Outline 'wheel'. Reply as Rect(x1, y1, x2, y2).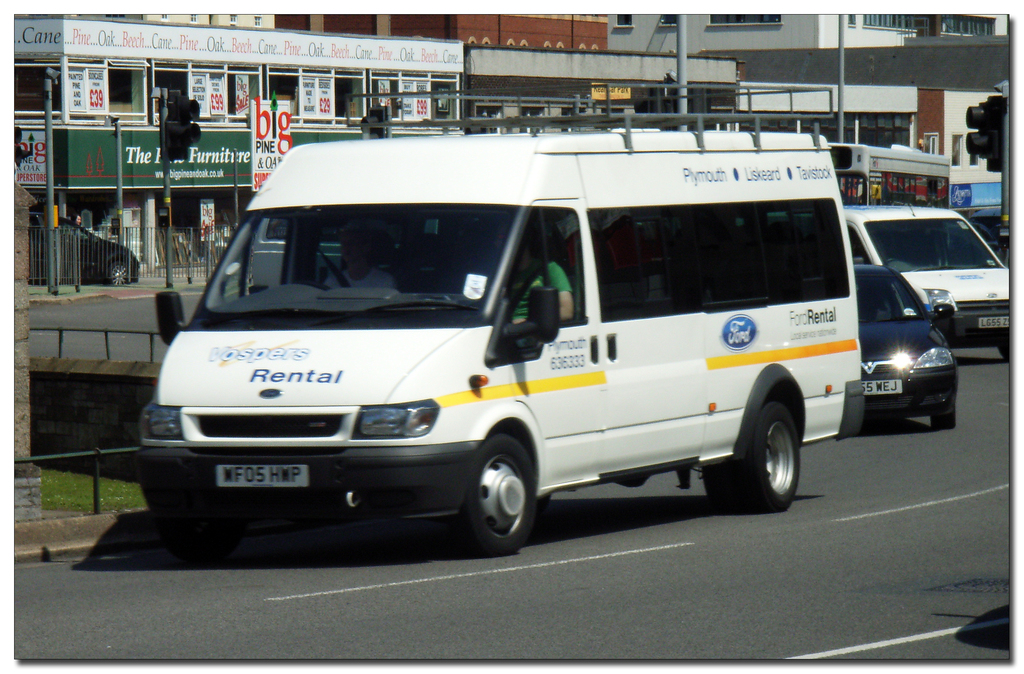
Rect(701, 463, 732, 506).
